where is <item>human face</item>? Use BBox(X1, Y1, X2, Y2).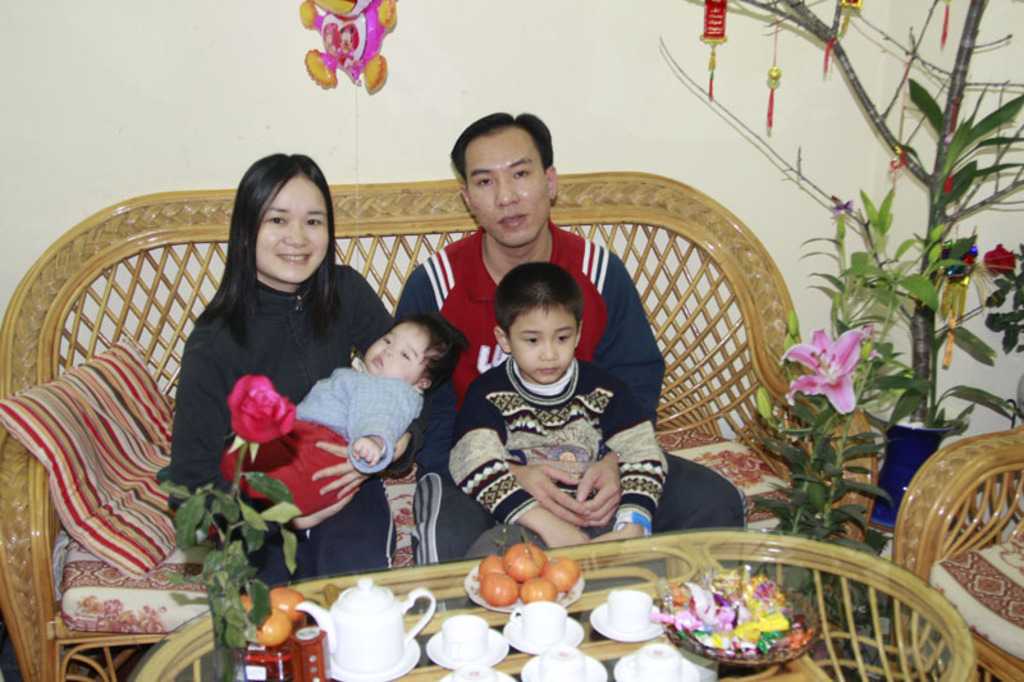
BBox(361, 316, 430, 377).
